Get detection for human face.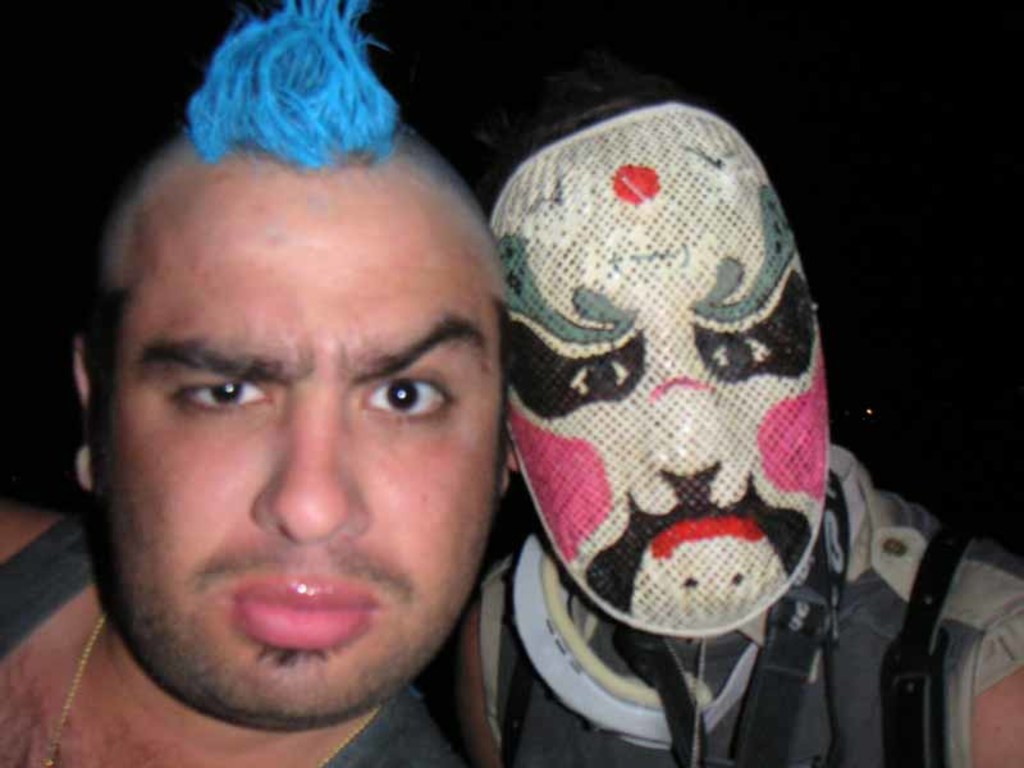
Detection: 86 173 497 733.
